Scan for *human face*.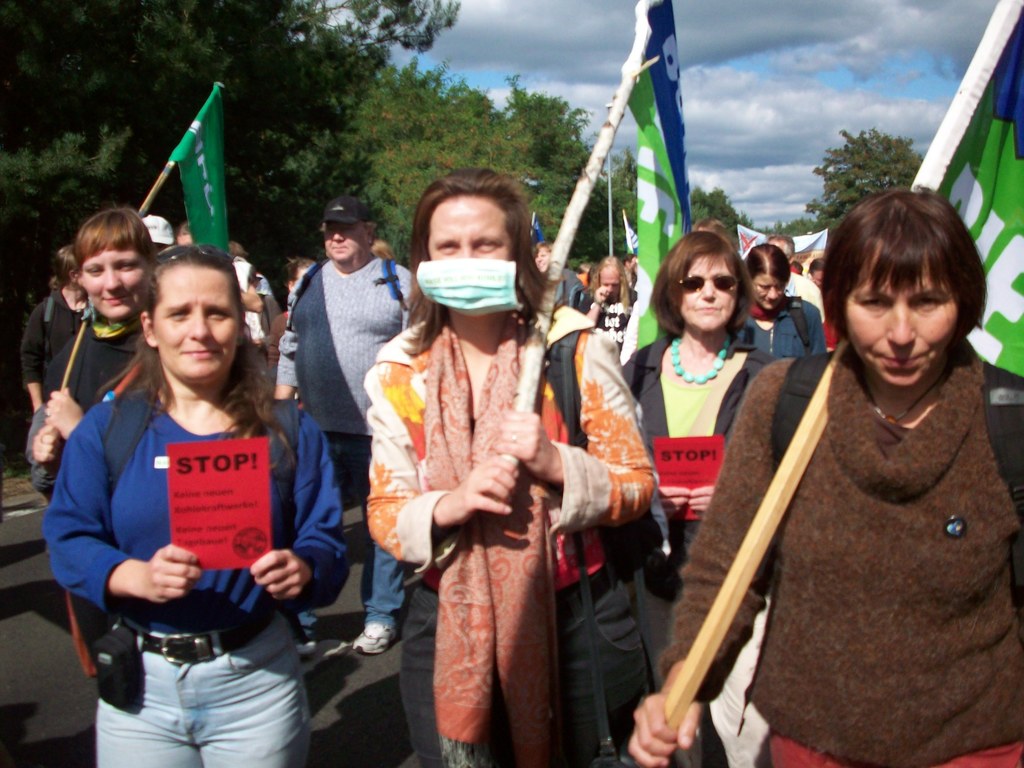
Scan result: 156, 261, 239, 375.
